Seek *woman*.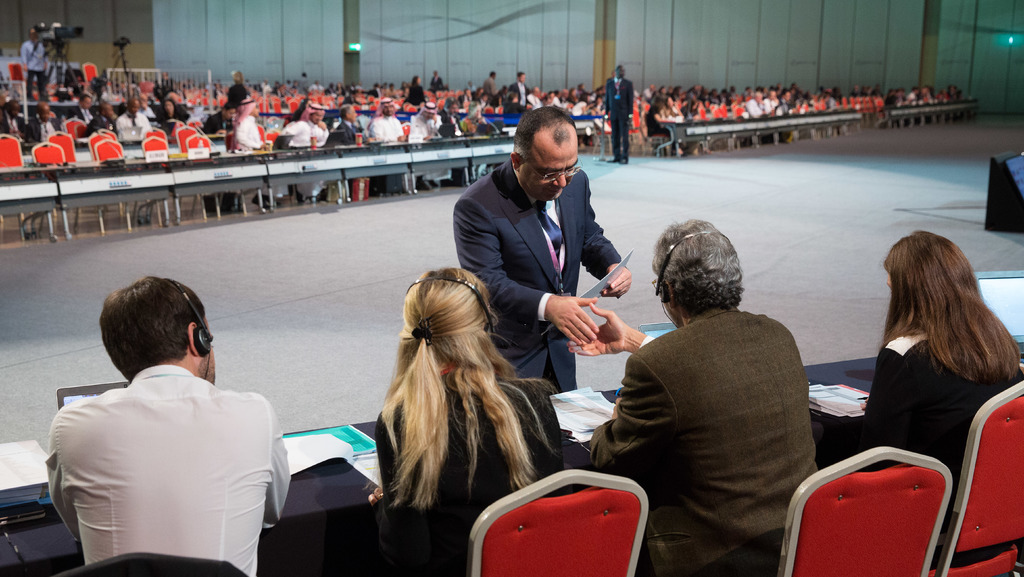
l=849, t=231, r=1013, b=505.
